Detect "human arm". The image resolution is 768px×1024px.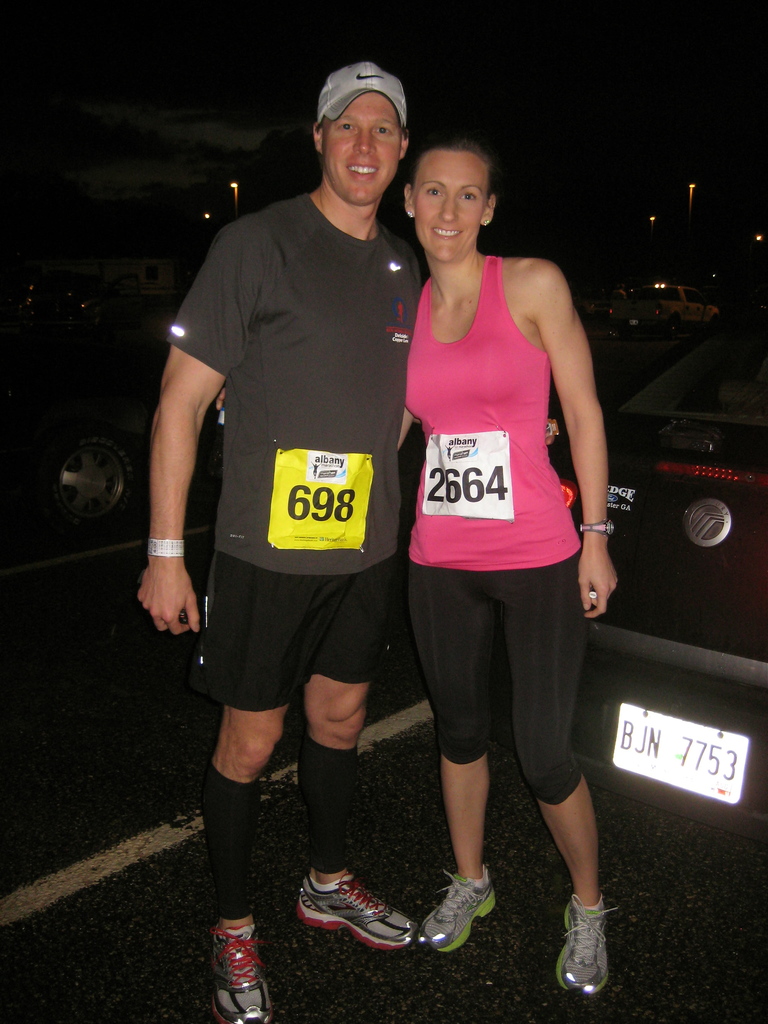
518,252,617,620.
